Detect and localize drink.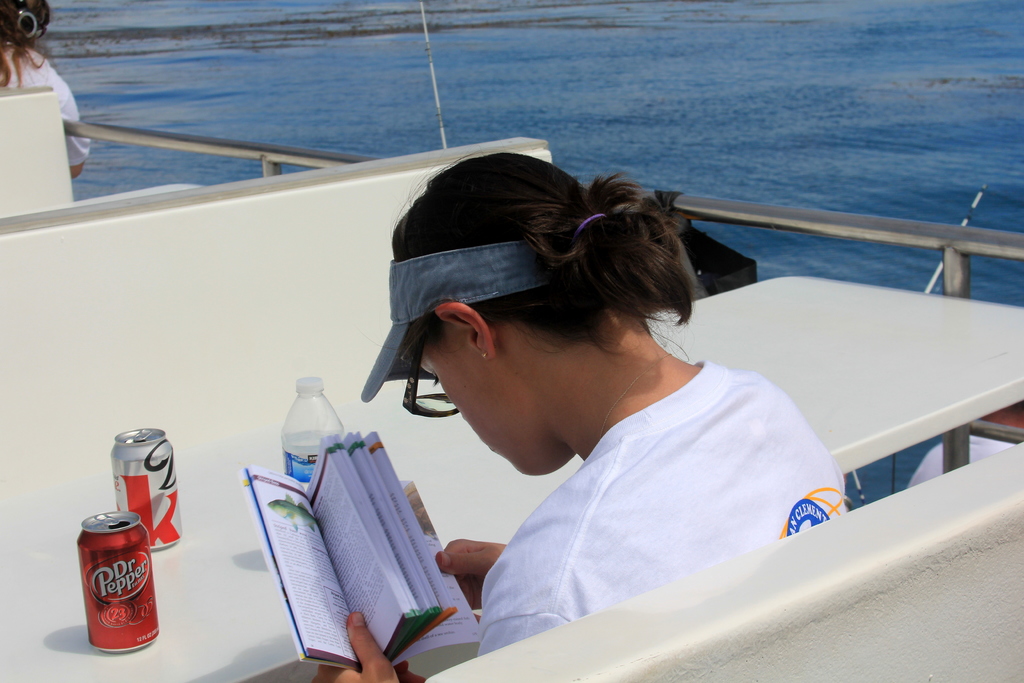
Localized at x1=72, y1=507, x2=152, y2=659.
